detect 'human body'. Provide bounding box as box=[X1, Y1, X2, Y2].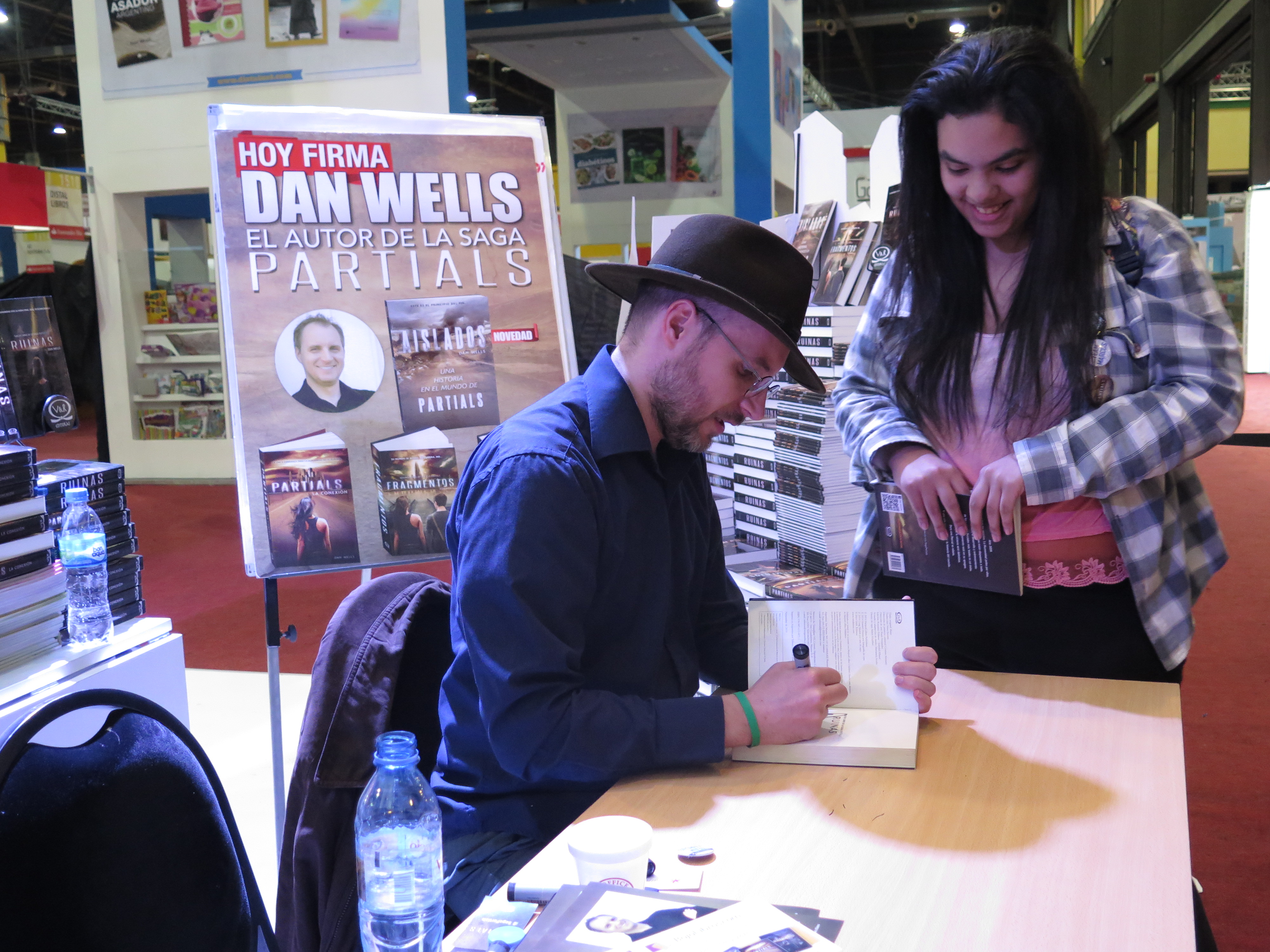
box=[139, 66, 297, 292].
